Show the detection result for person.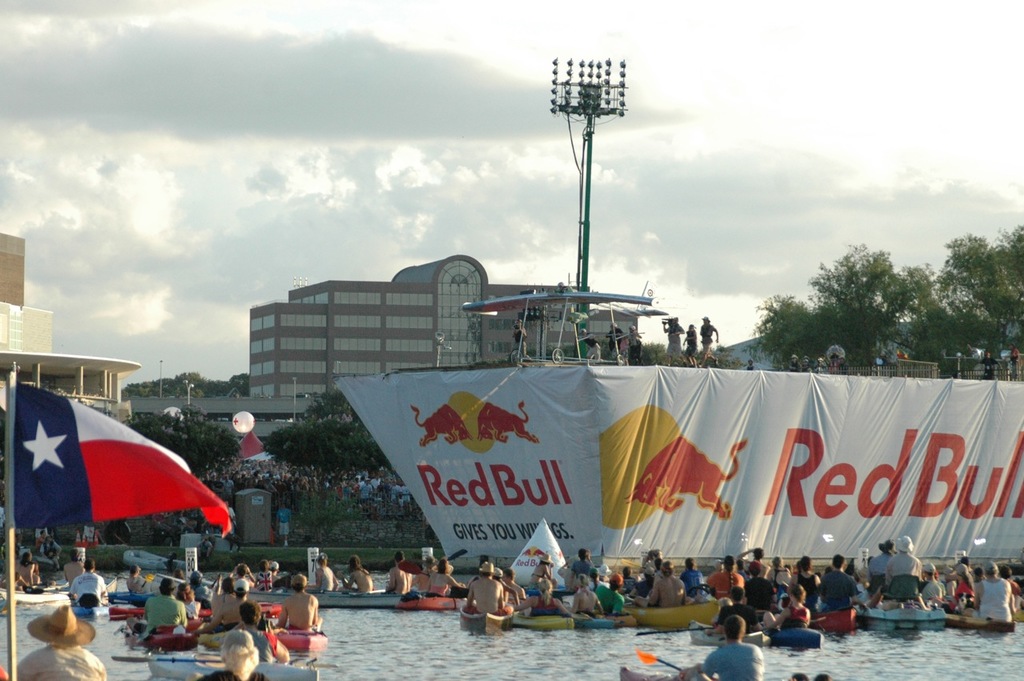
select_region(193, 628, 270, 680).
